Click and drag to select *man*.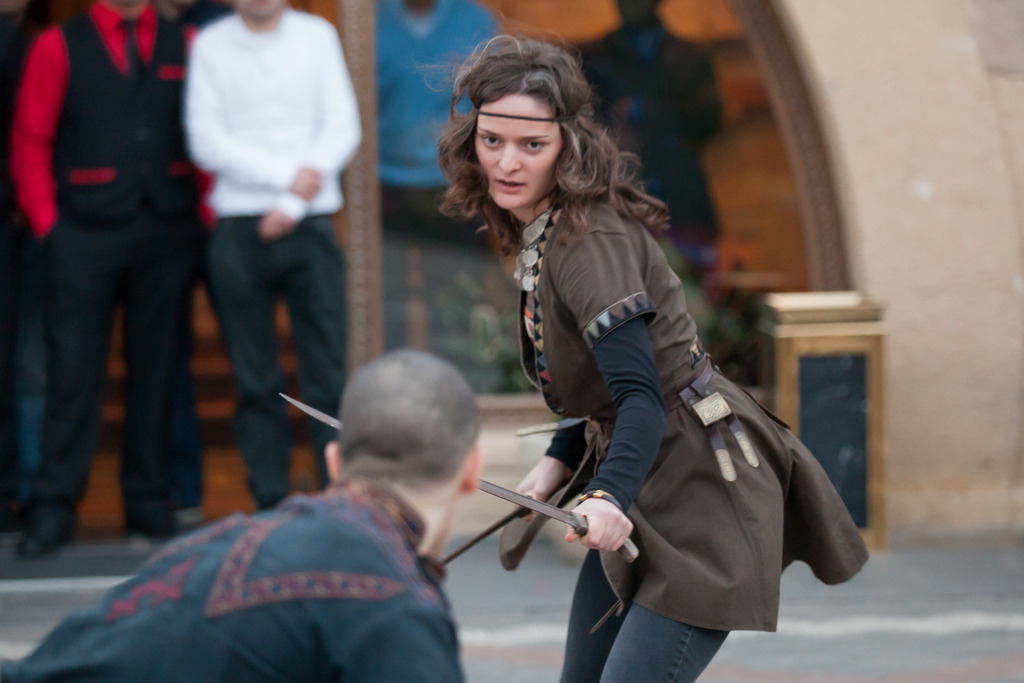
Selection: {"left": 188, "top": 0, "right": 362, "bottom": 514}.
